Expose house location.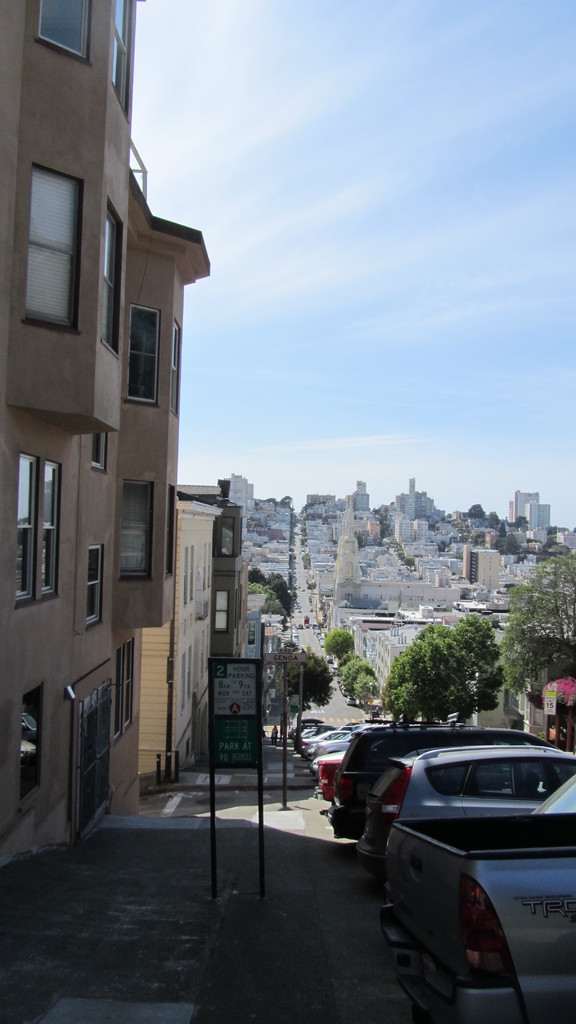
Exposed at detection(138, 496, 221, 785).
